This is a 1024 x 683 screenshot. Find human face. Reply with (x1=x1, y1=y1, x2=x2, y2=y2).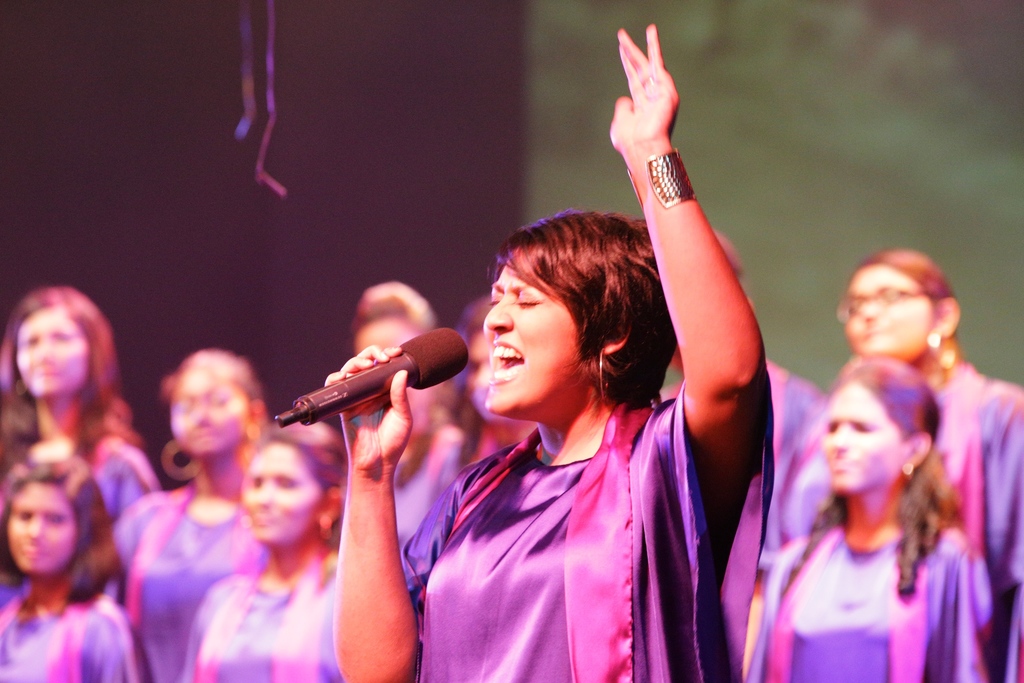
(x1=241, y1=444, x2=325, y2=541).
